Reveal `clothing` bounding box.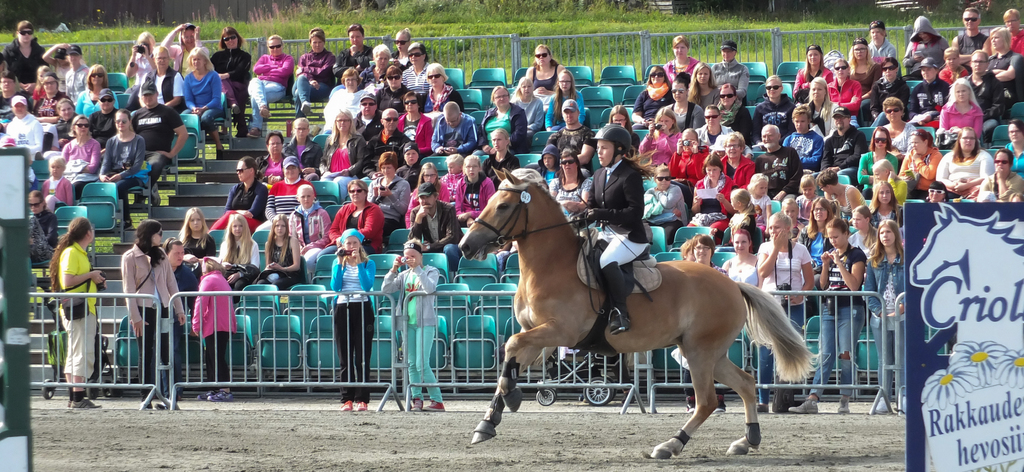
Revealed: crop(261, 173, 305, 226).
